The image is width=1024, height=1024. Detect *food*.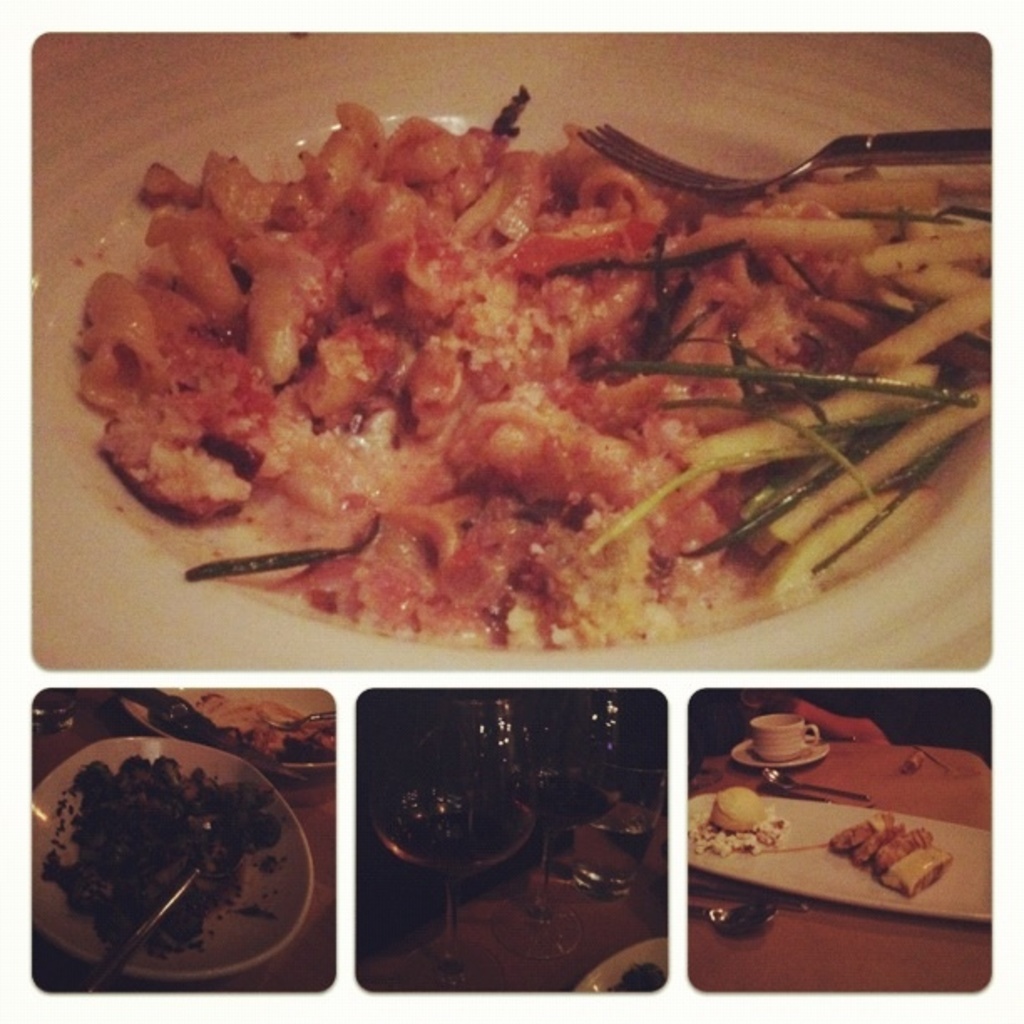
Detection: 683 786 788 863.
